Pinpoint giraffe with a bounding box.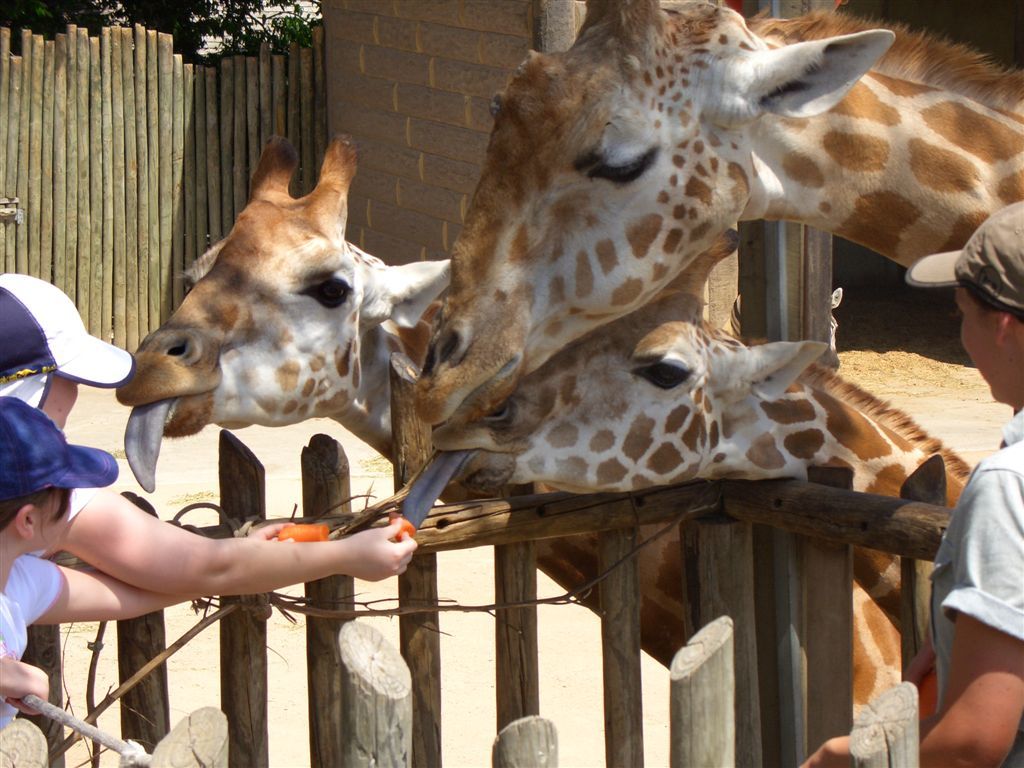
[x1=115, y1=125, x2=900, y2=723].
